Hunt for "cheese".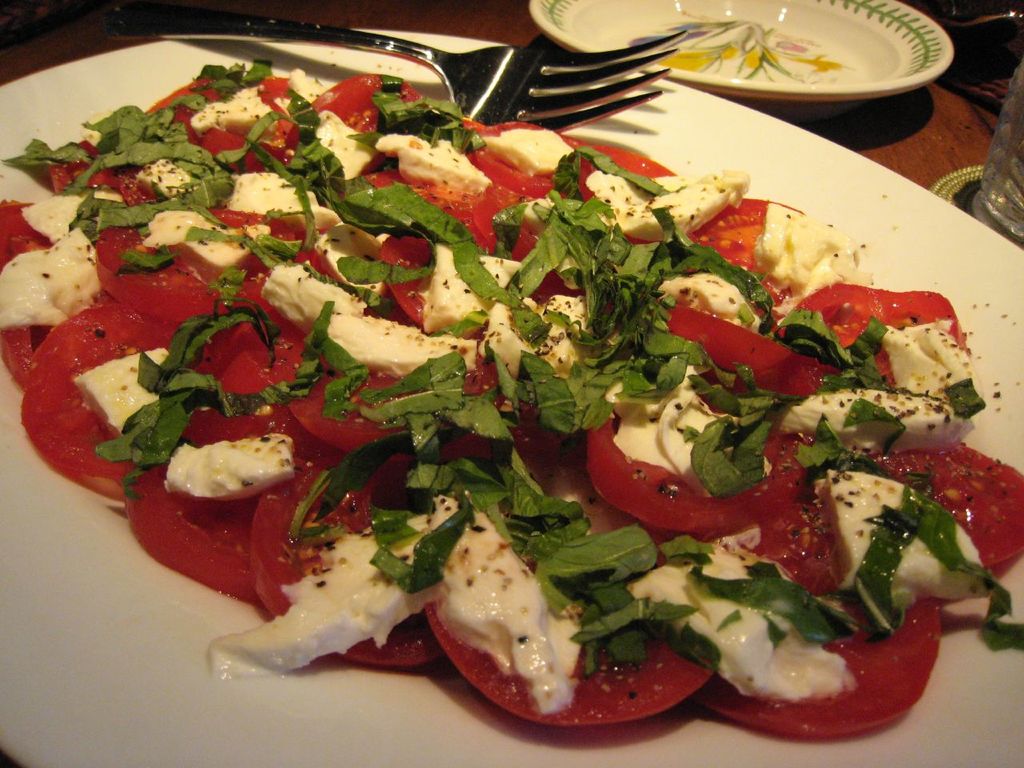
Hunted down at box=[306, 105, 375, 181].
